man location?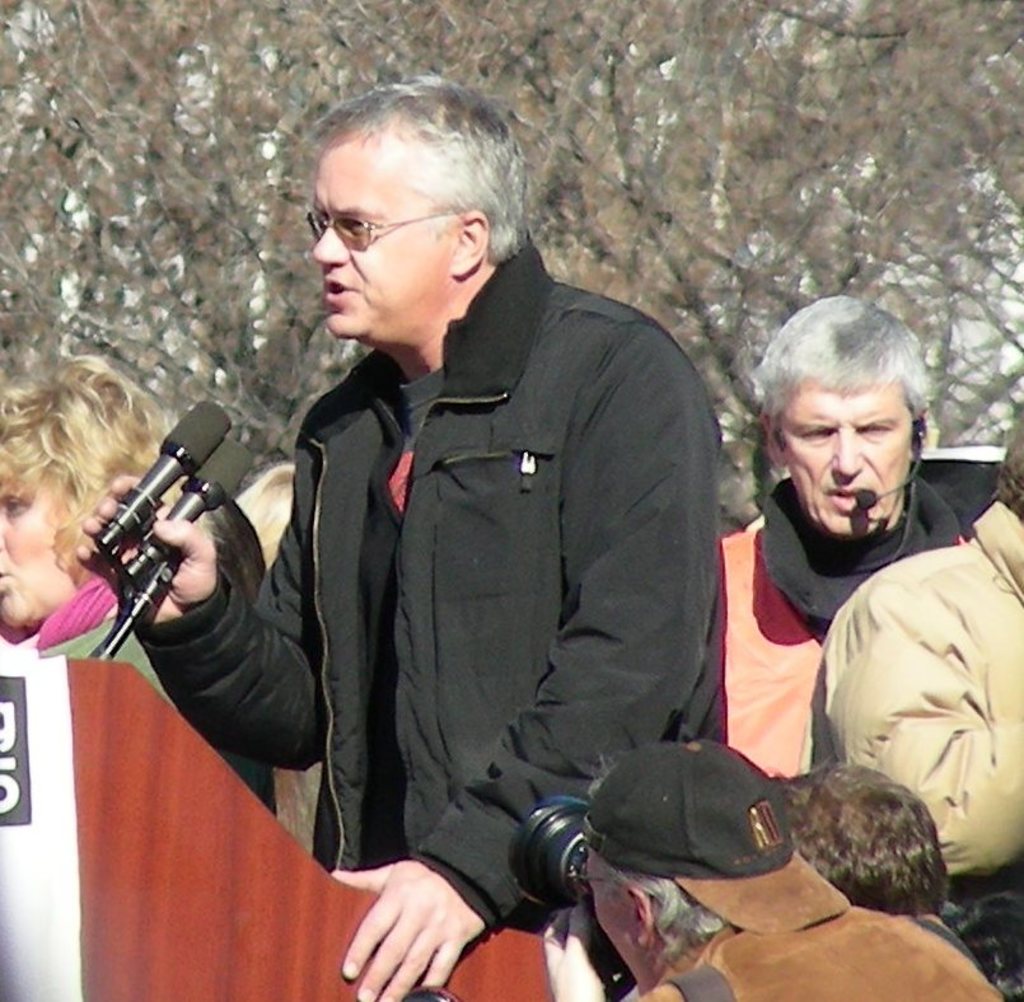
[75, 69, 737, 1001]
